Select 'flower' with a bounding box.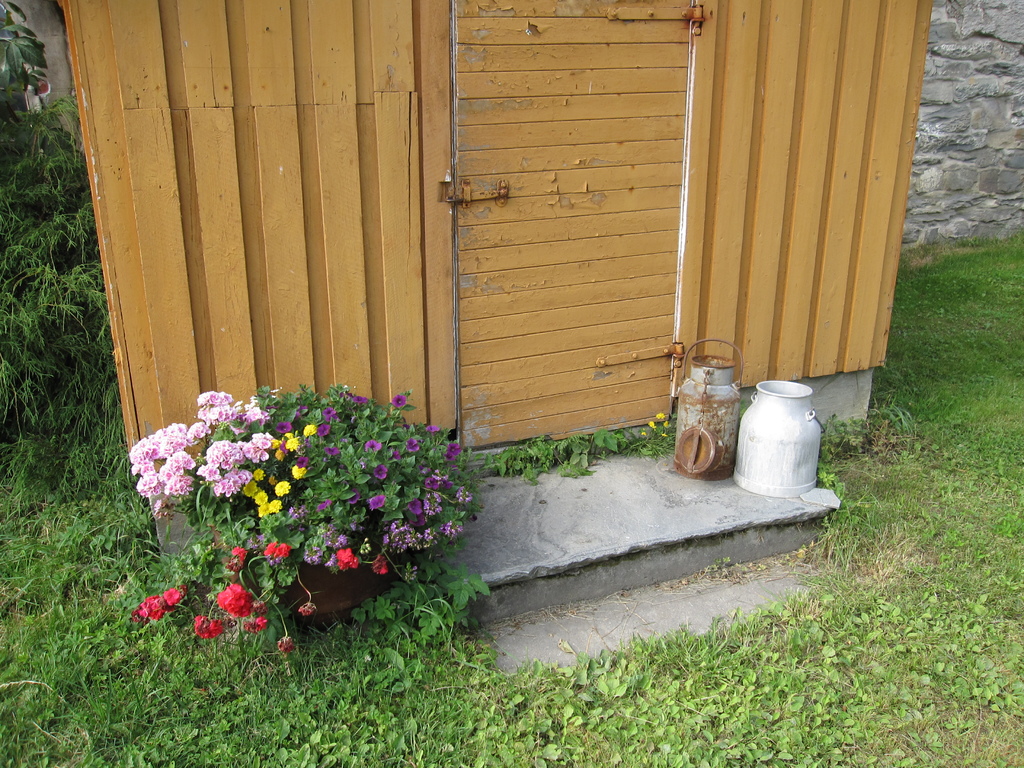
[x1=324, y1=445, x2=342, y2=458].
